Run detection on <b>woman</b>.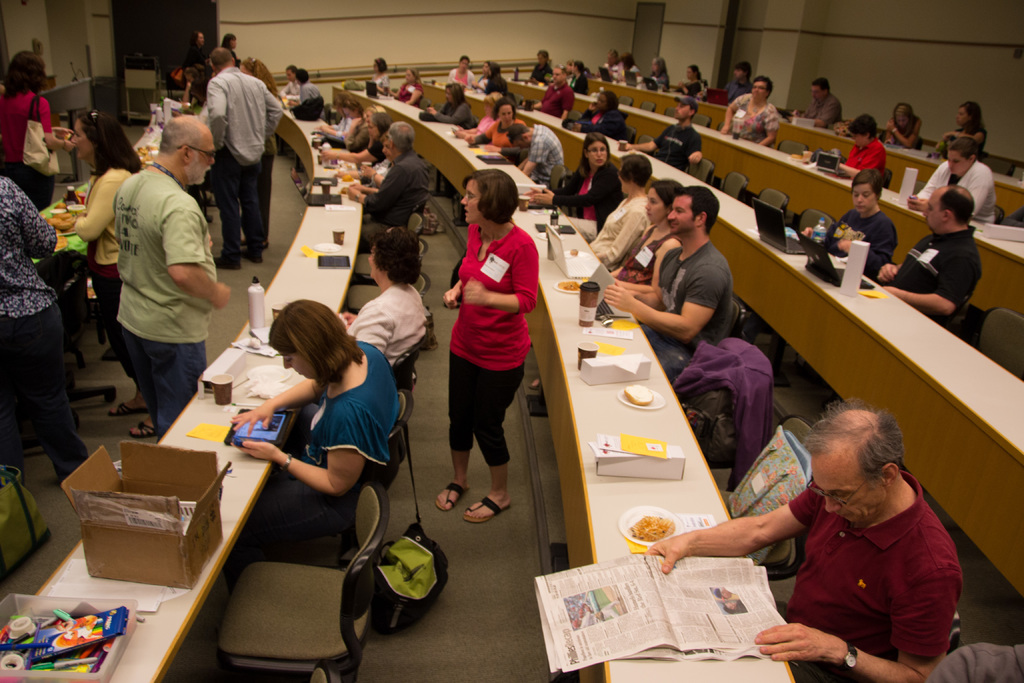
Result: <box>678,65,707,95</box>.
